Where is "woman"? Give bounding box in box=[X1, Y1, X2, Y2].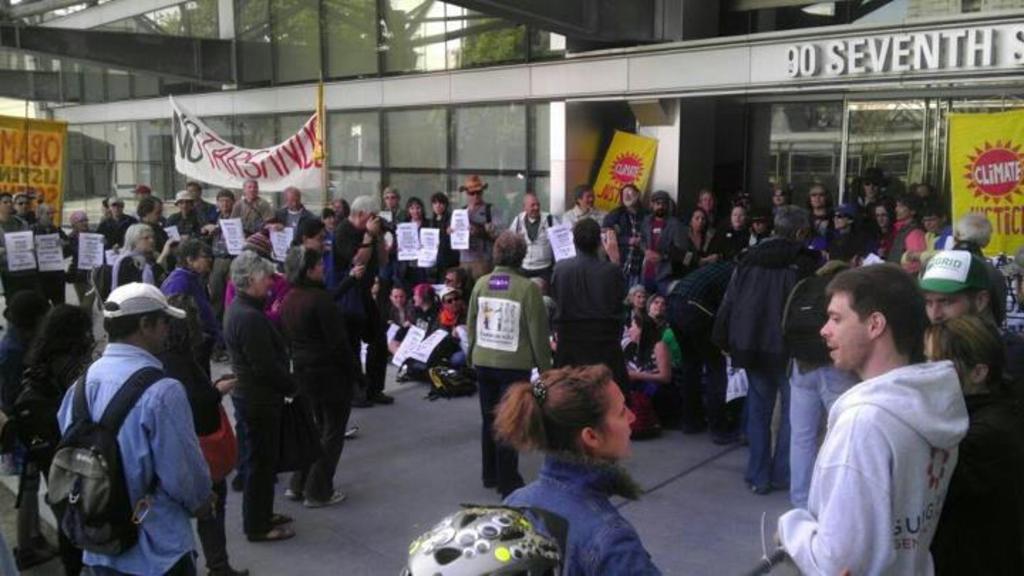
box=[16, 309, 88, 575].
